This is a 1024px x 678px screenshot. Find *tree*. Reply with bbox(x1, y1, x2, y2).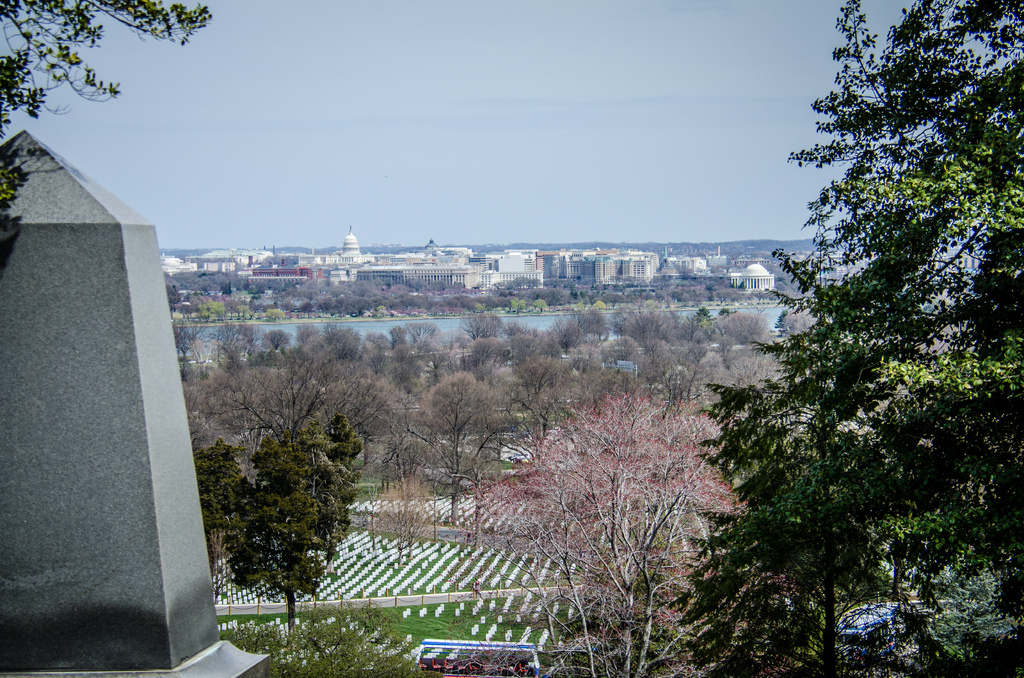
bbox(392, 311, 422, 361).
